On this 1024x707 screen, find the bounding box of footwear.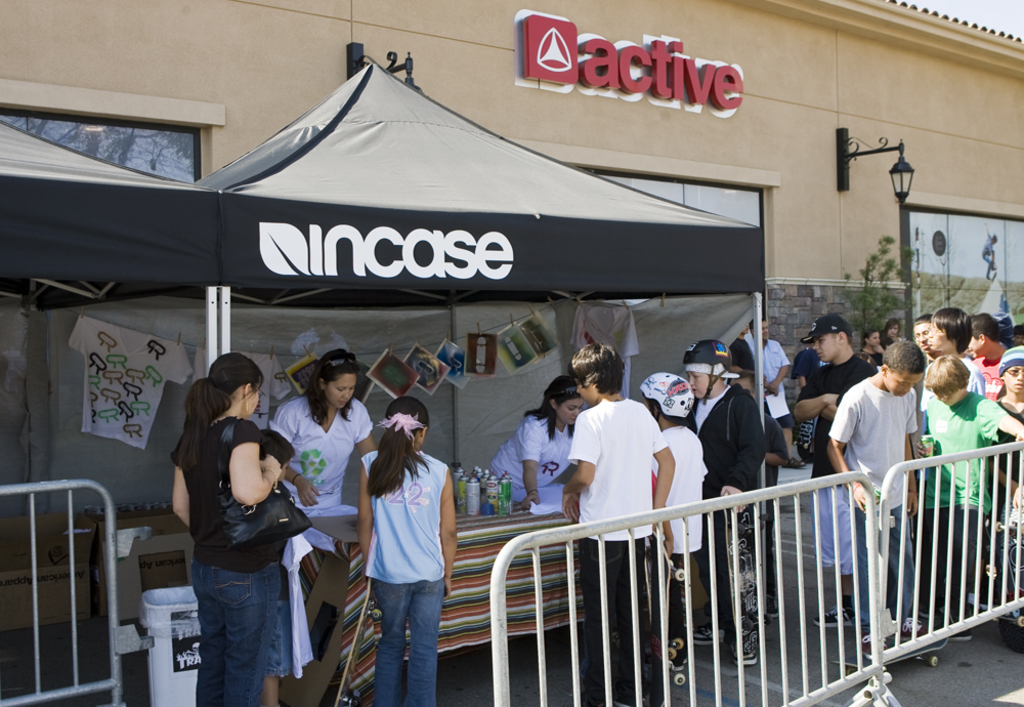
Bounding box: l=947, t=621, r=974, b=643.
